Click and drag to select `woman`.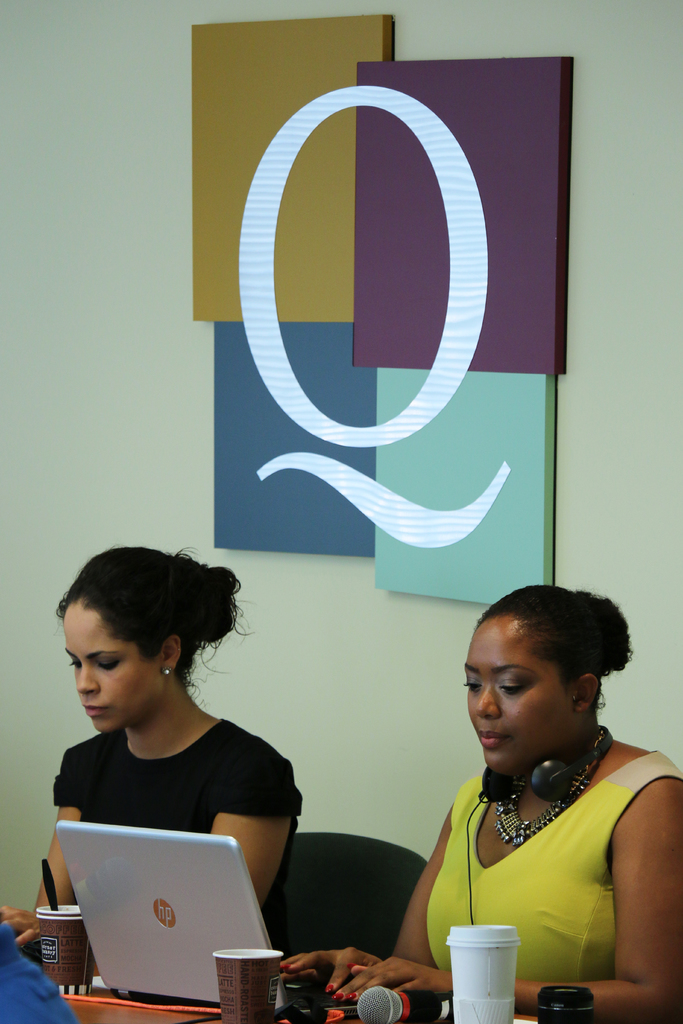
Selection: bbox=(26, 548, 330, 893).
